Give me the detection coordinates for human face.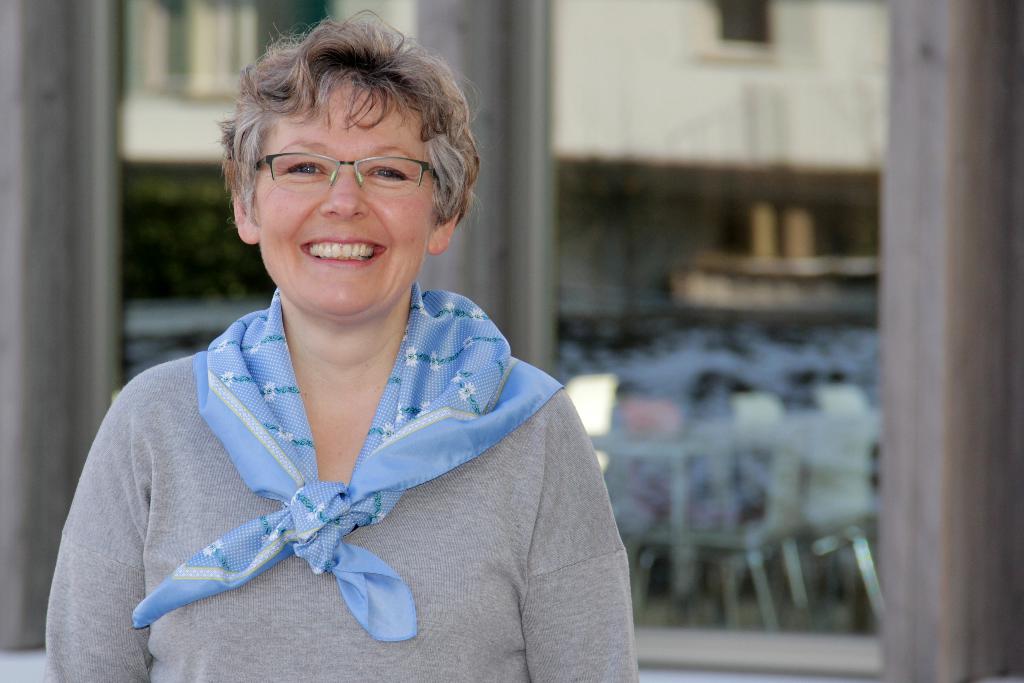
l=258, t=71, r=438, b=319.
